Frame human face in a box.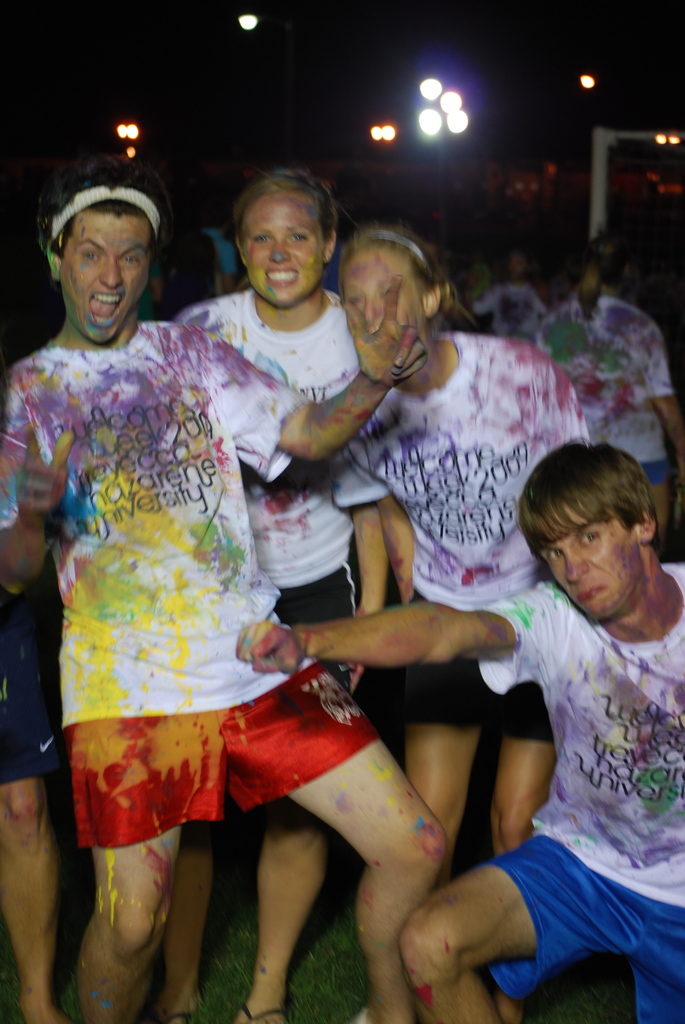
crop(235, 182, 321, 301).
